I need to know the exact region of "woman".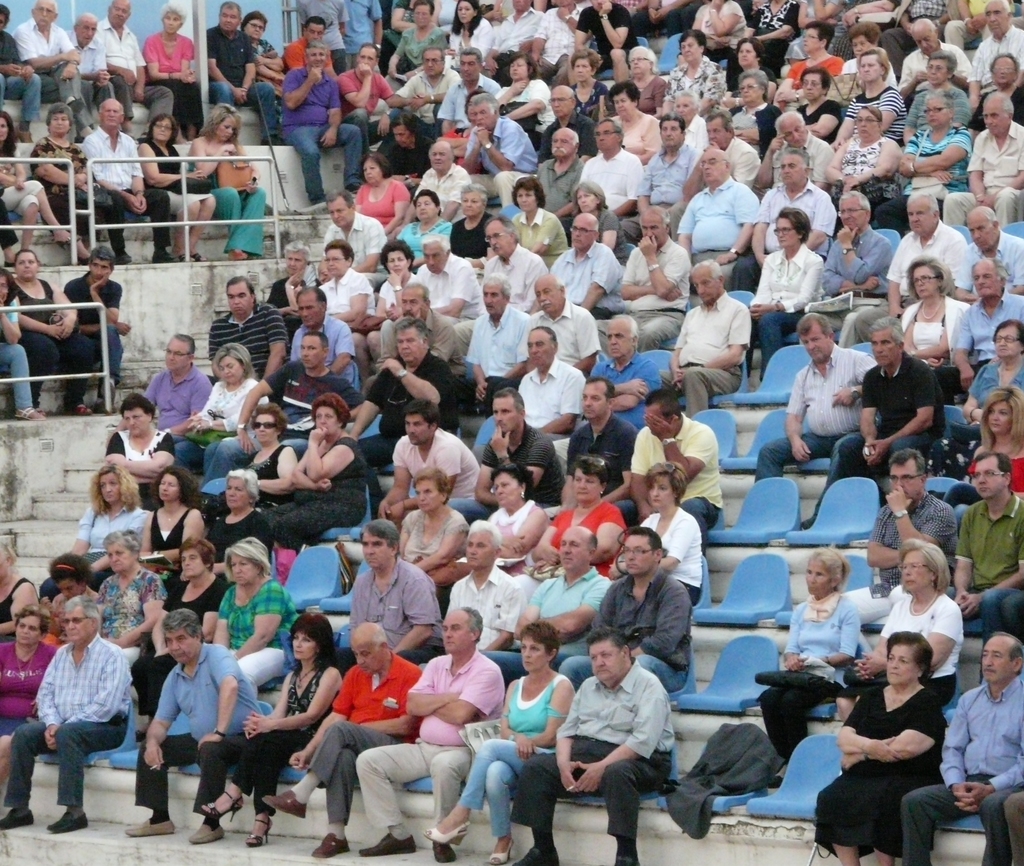
Region: 170:338:274:478.
